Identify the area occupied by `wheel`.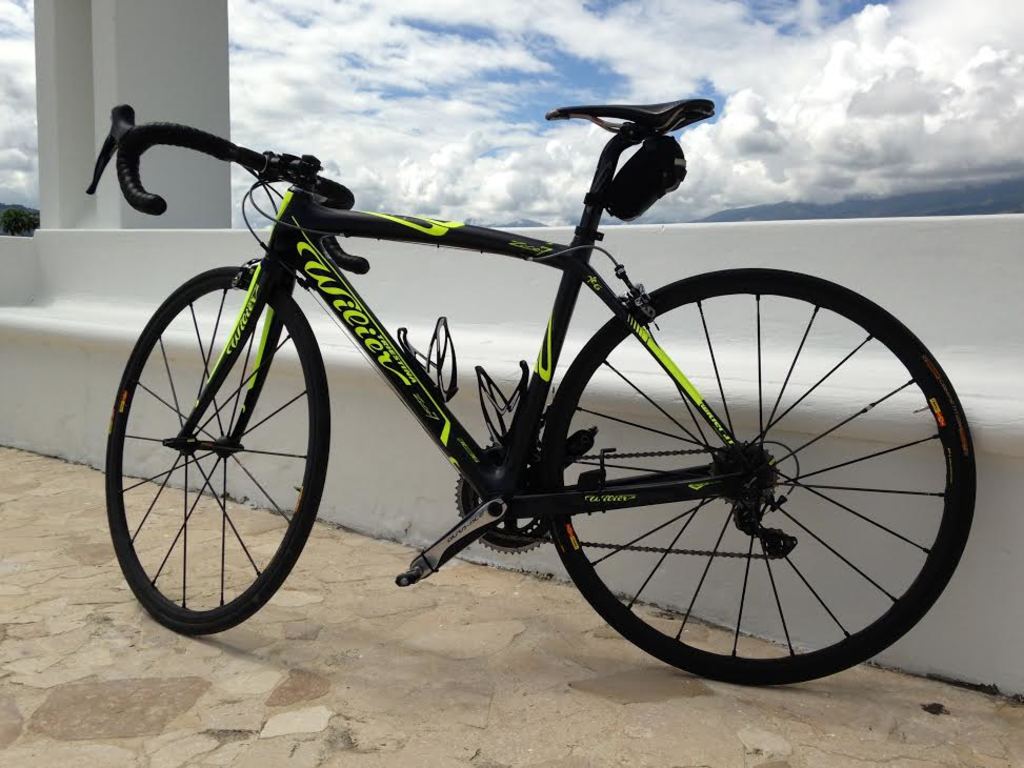
Area: x1=708, y1=439, x2=779, y2=510.
